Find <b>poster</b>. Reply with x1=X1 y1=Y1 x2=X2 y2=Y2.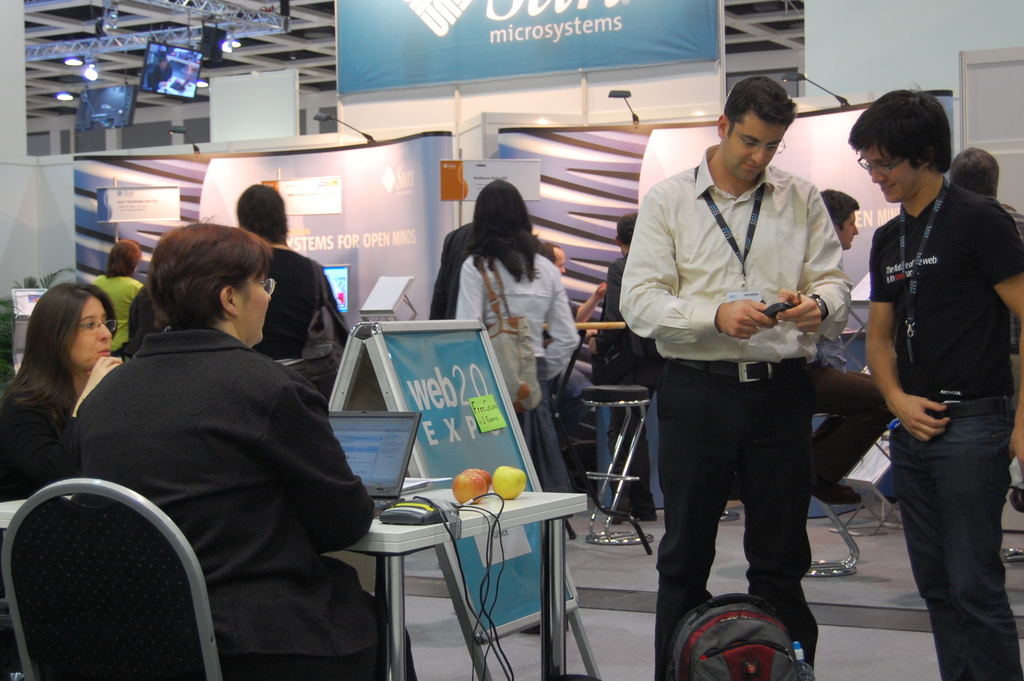
x1=382 y1=319 x2=577 y2=634.
